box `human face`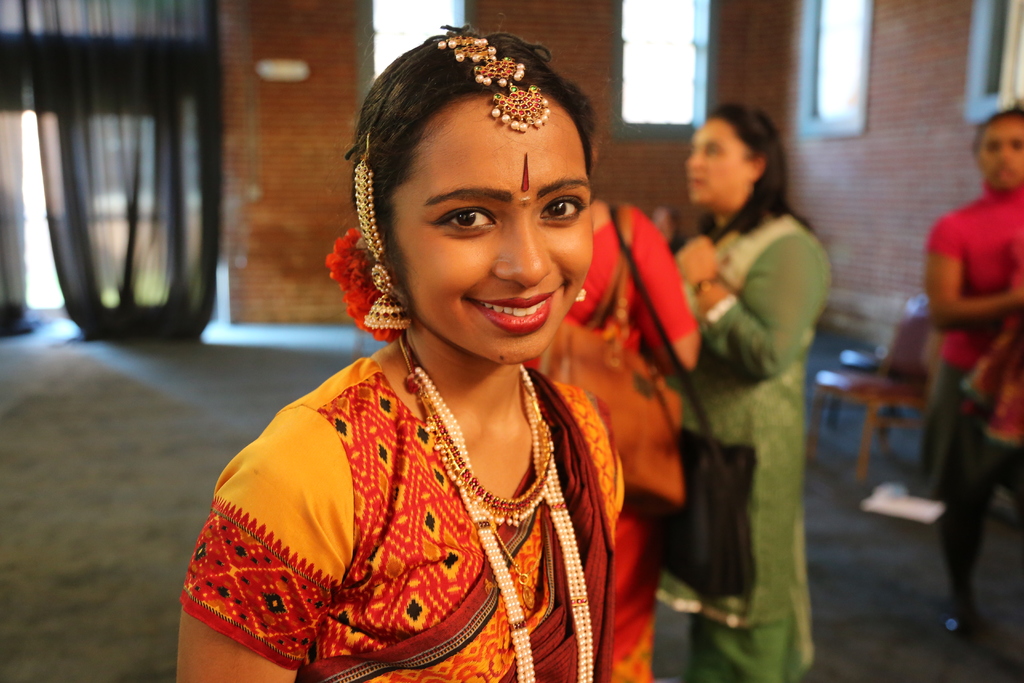
<box>683,117,748,208</box>
